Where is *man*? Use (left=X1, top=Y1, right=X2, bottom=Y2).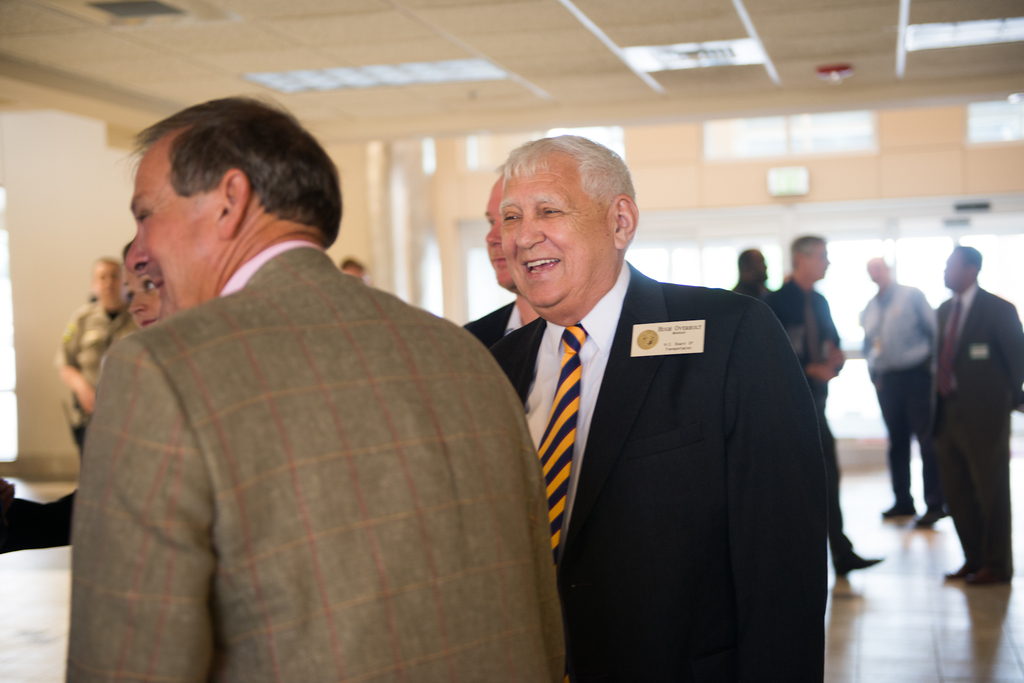
(left=921, top=245, right=1023, bottom=588).
